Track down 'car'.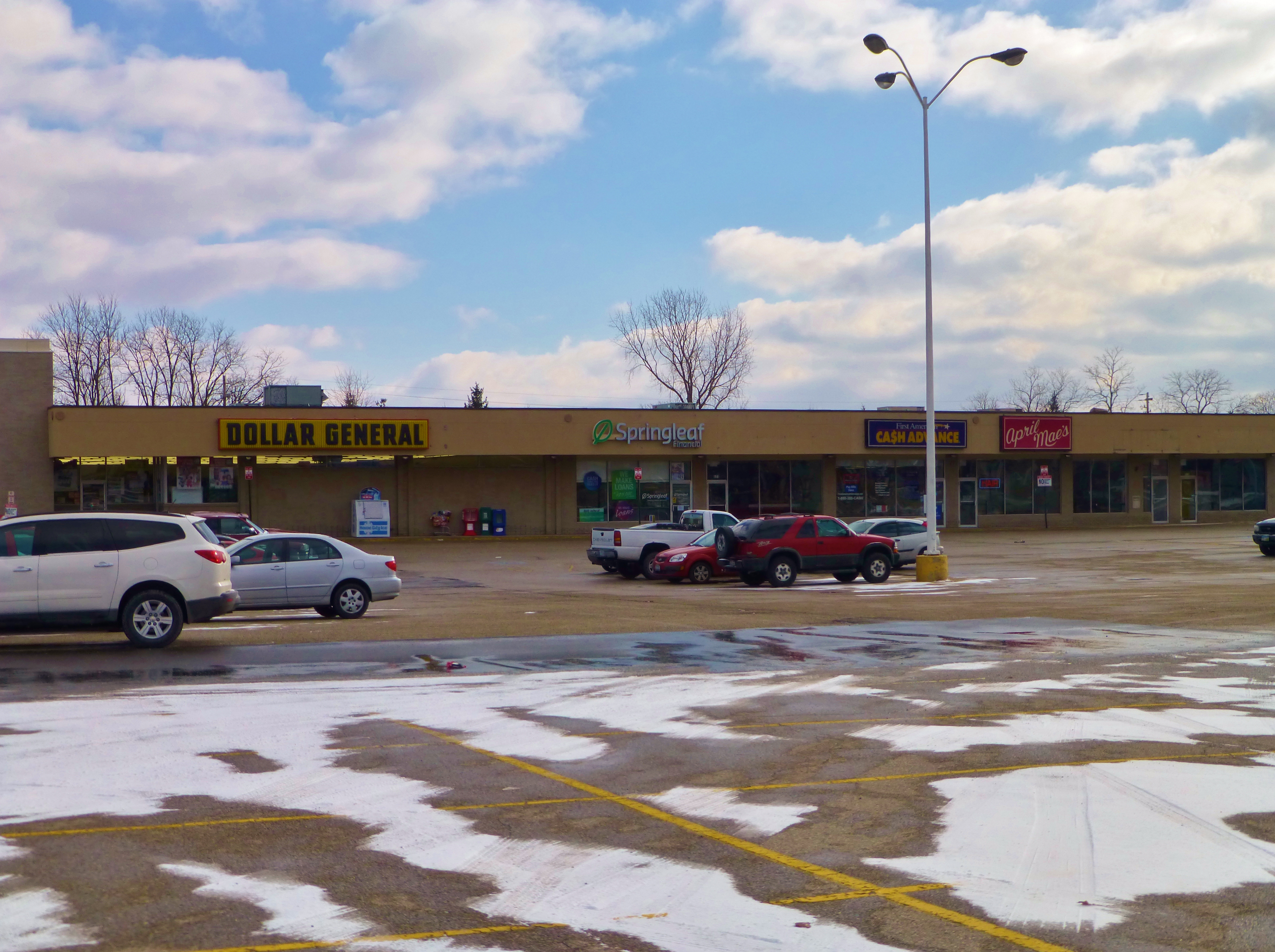
Tracked to [1, 152, 68, 195].
